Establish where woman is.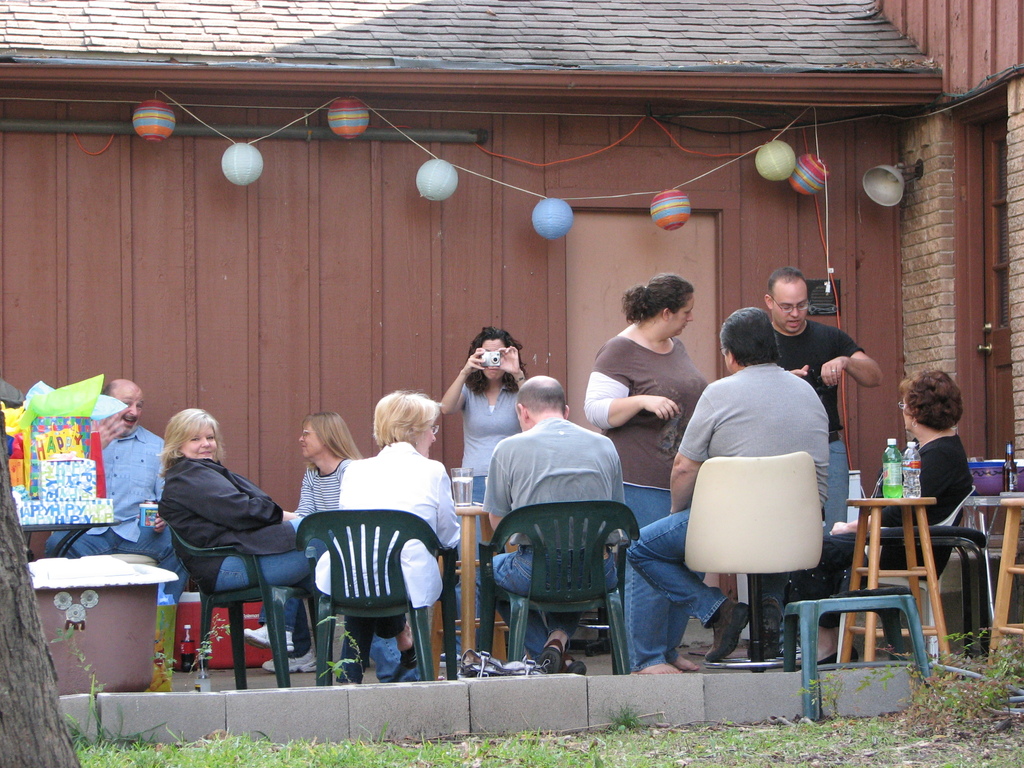
Established at [left=308, top=390, right=470, bottom=657].
